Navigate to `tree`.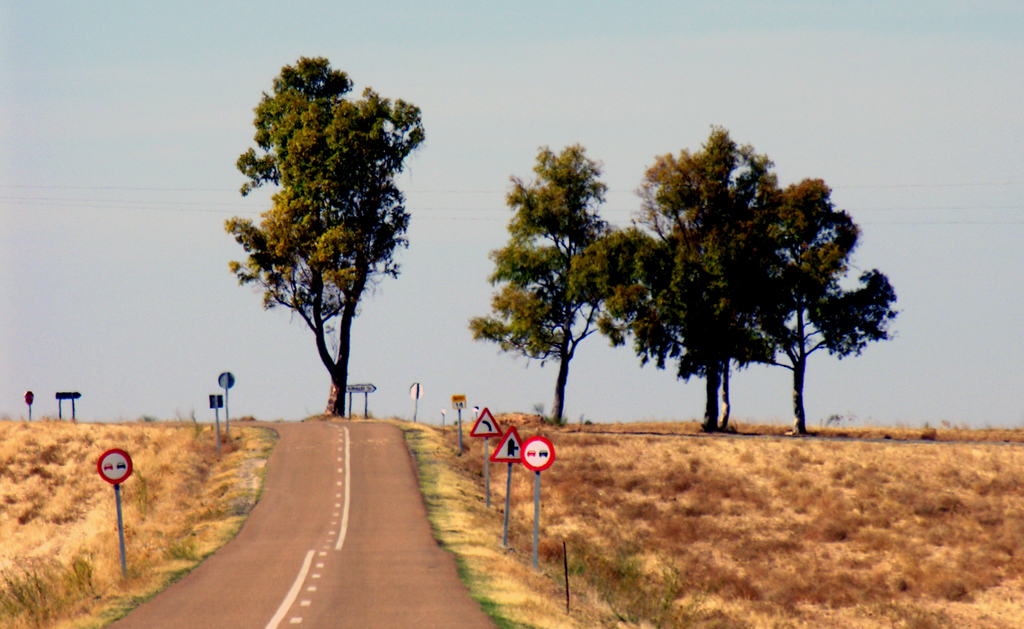
Navigation target: left=467, top=138, right=623, bottom=418.
